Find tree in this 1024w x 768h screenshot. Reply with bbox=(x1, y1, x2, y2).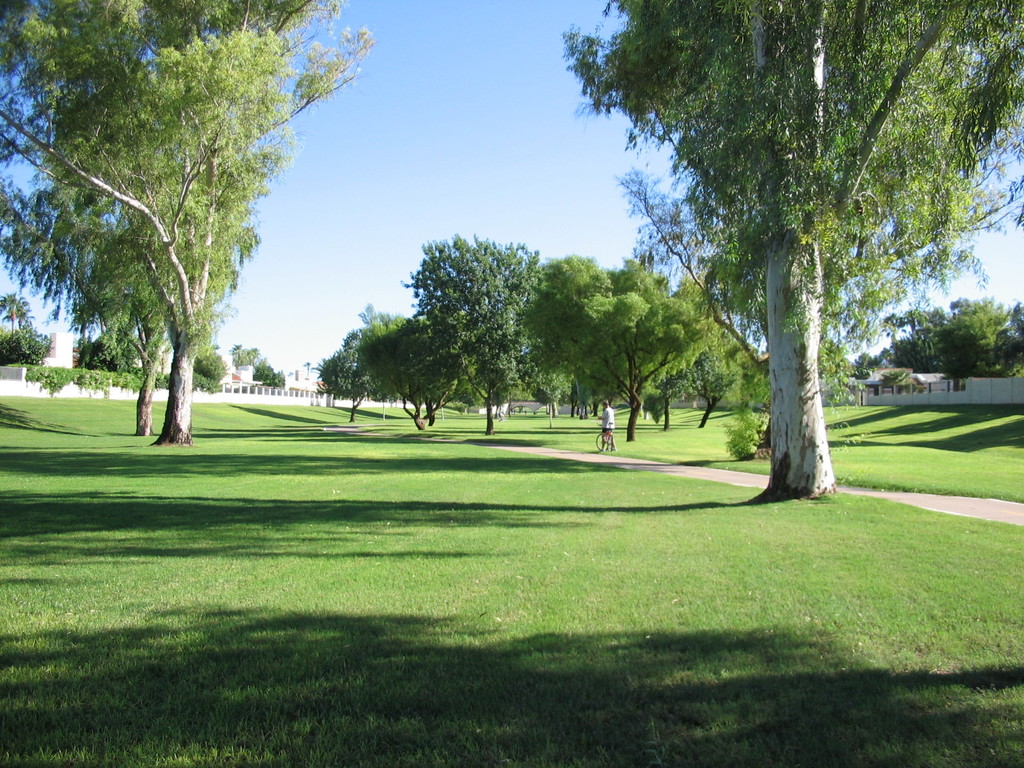
bbox=(0, 158, 177, 431).
